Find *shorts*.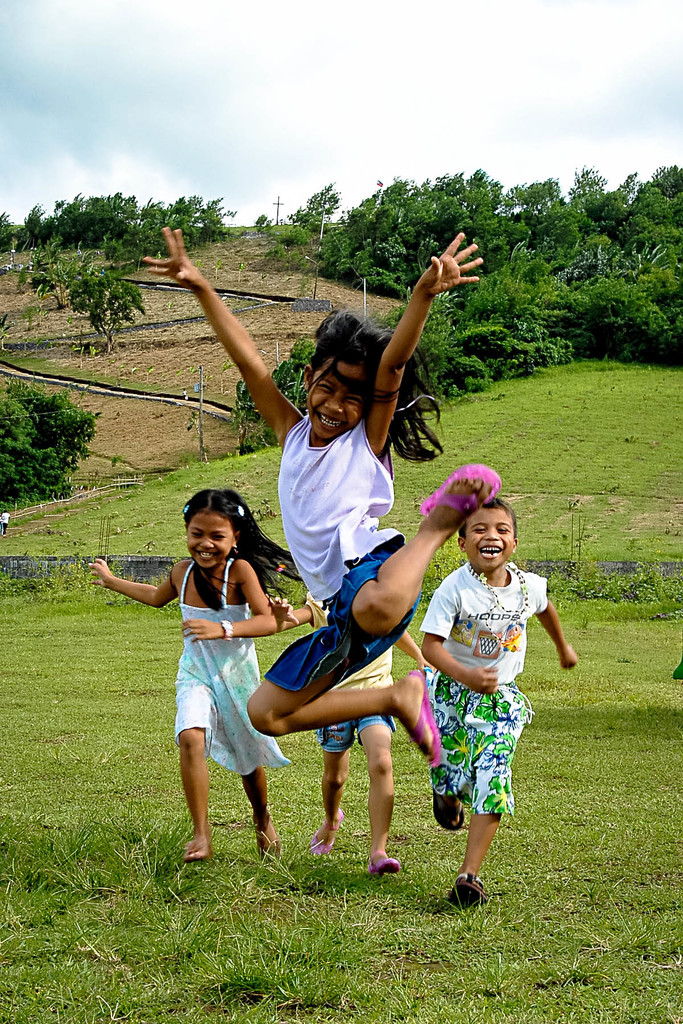
320,712,393,755.
